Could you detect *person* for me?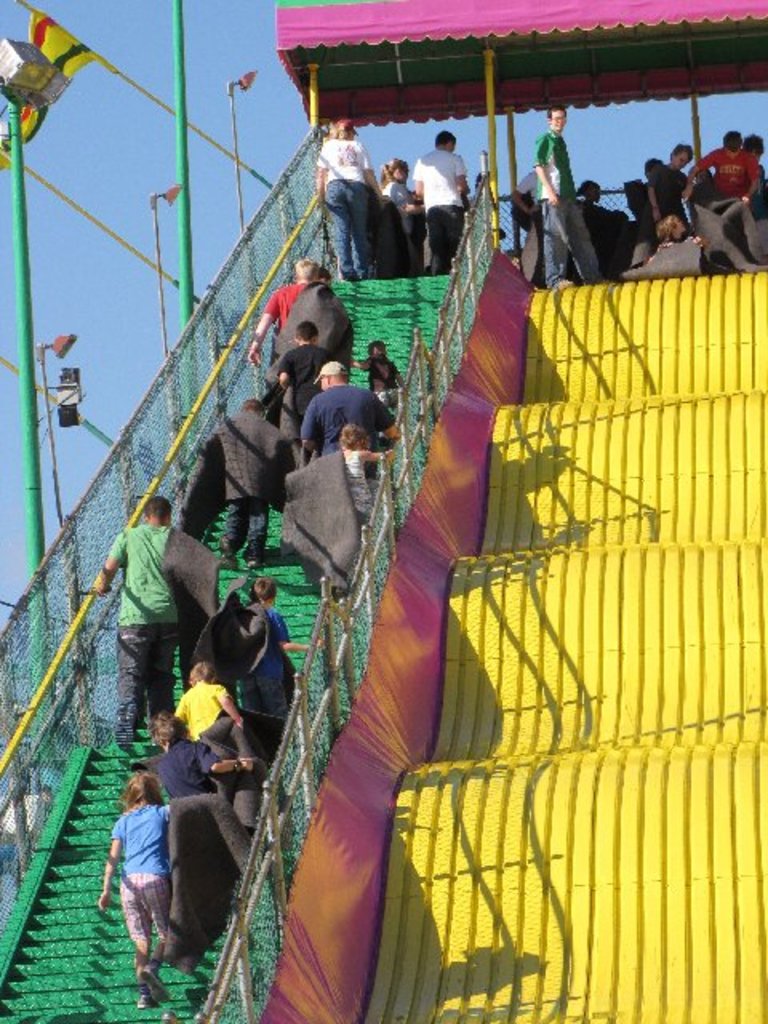
Detection result: 680,123,762,256.
